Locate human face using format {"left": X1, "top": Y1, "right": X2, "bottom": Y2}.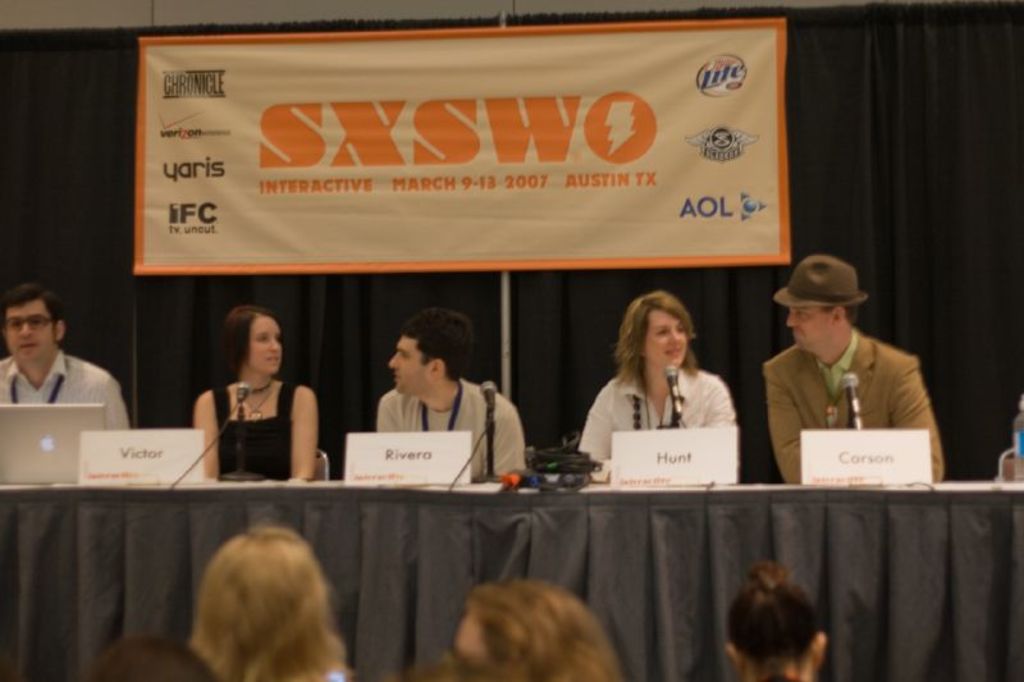
{"left": 645, "top": 307, "right": 691, "bottom": 372}.
